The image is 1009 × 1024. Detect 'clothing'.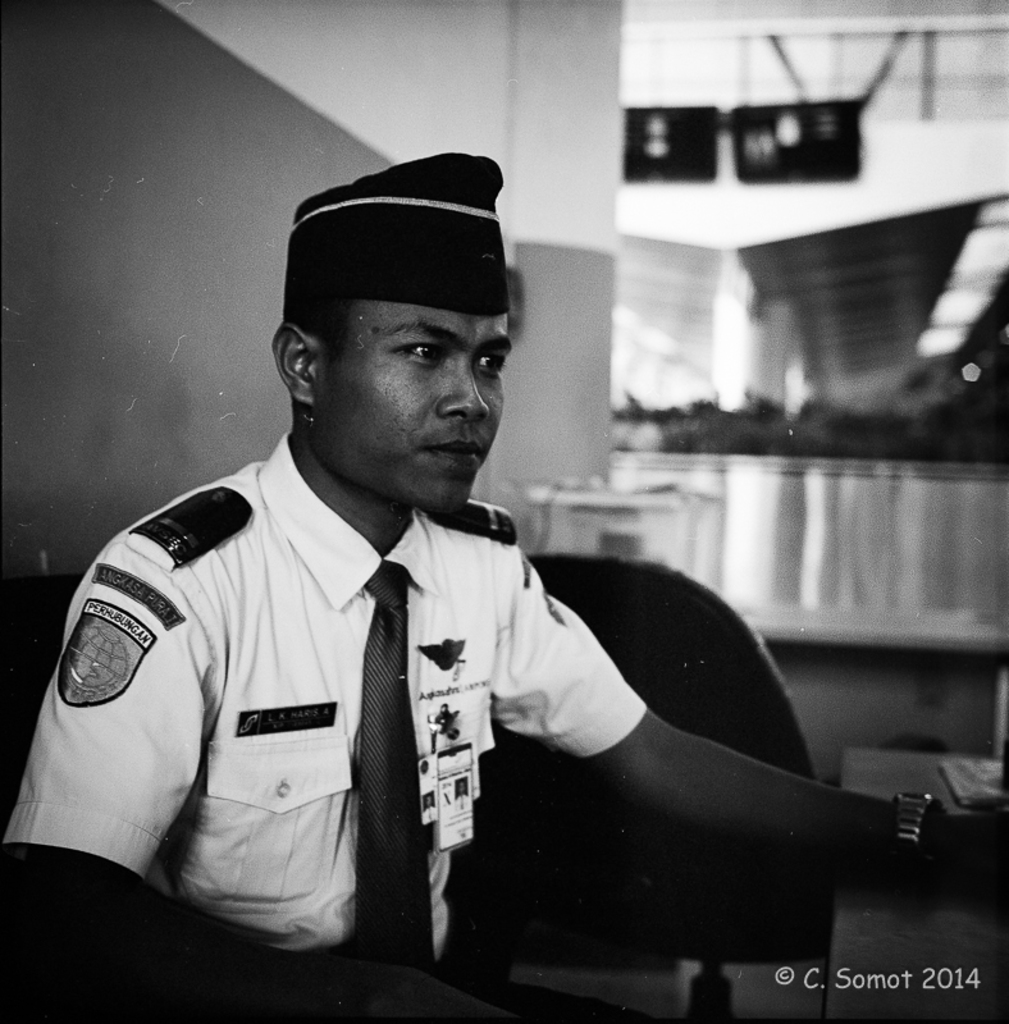
Detection: Rect(28, 416, 771, 980).
